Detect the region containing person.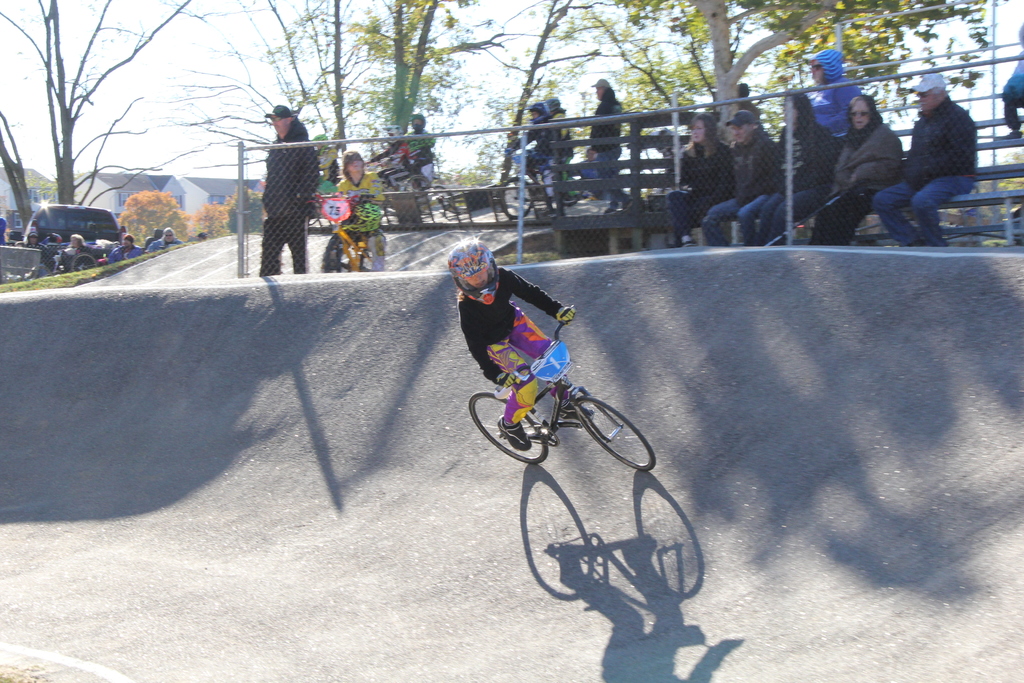
crop(806, 53, 865, 139).
